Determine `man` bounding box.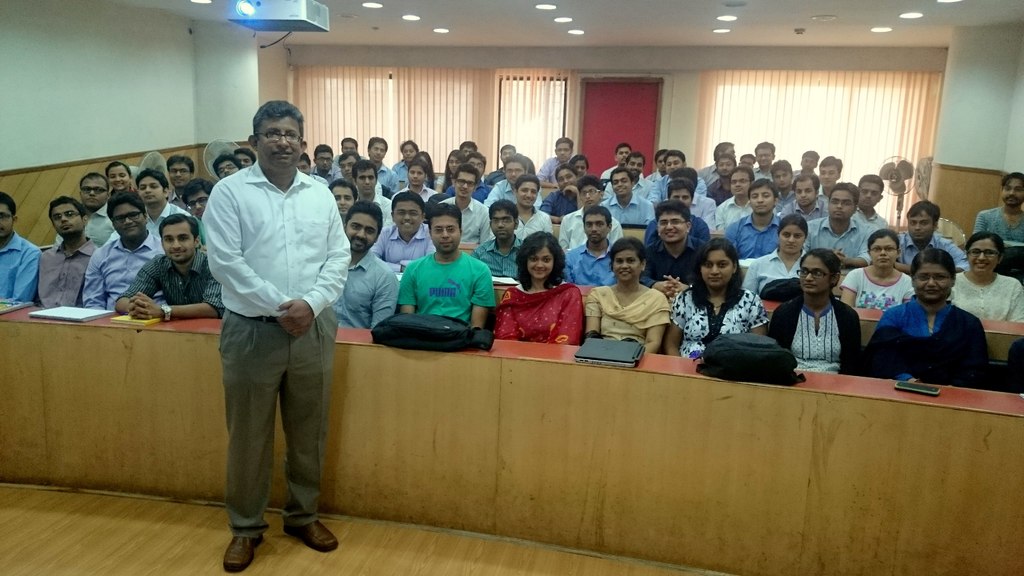
Determined: box=[558, 173, 623, 248].
